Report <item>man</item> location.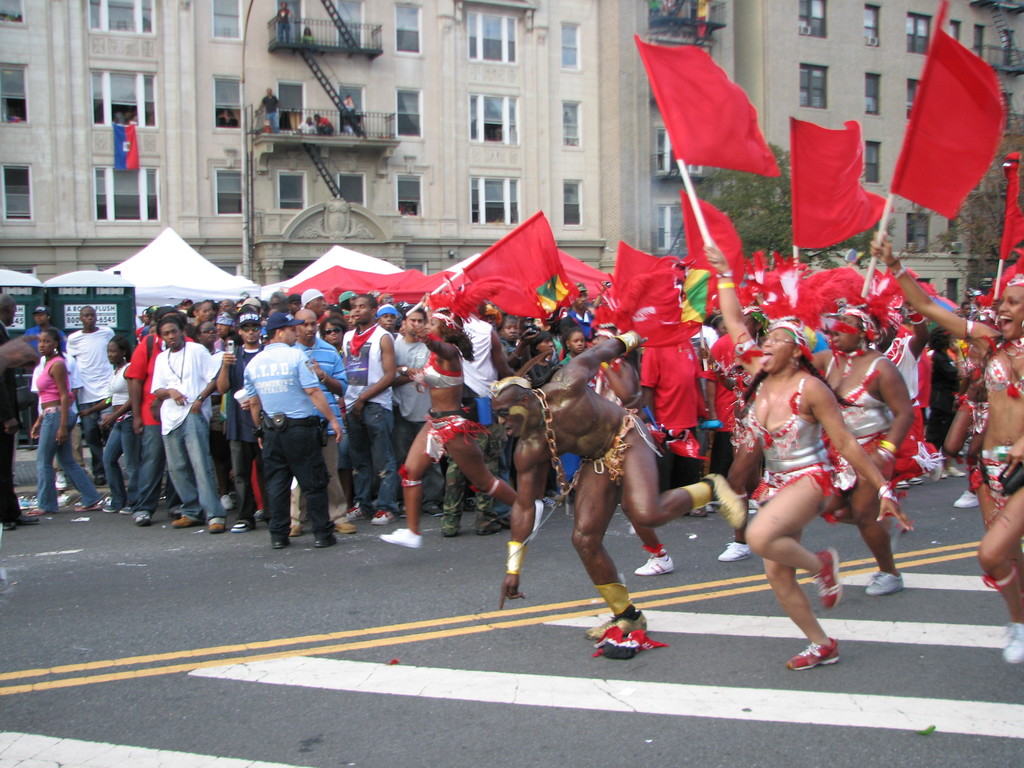
Report: 213:307:269:538.
